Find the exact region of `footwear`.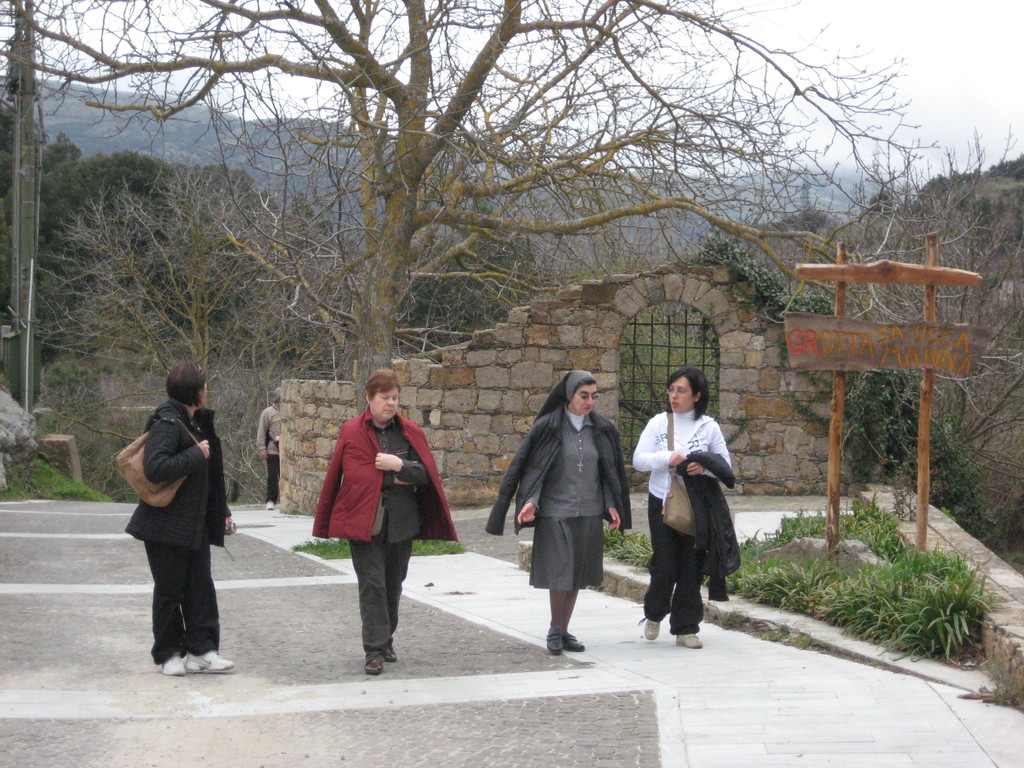
Exact region: box=[161, 647, 196, 678].
